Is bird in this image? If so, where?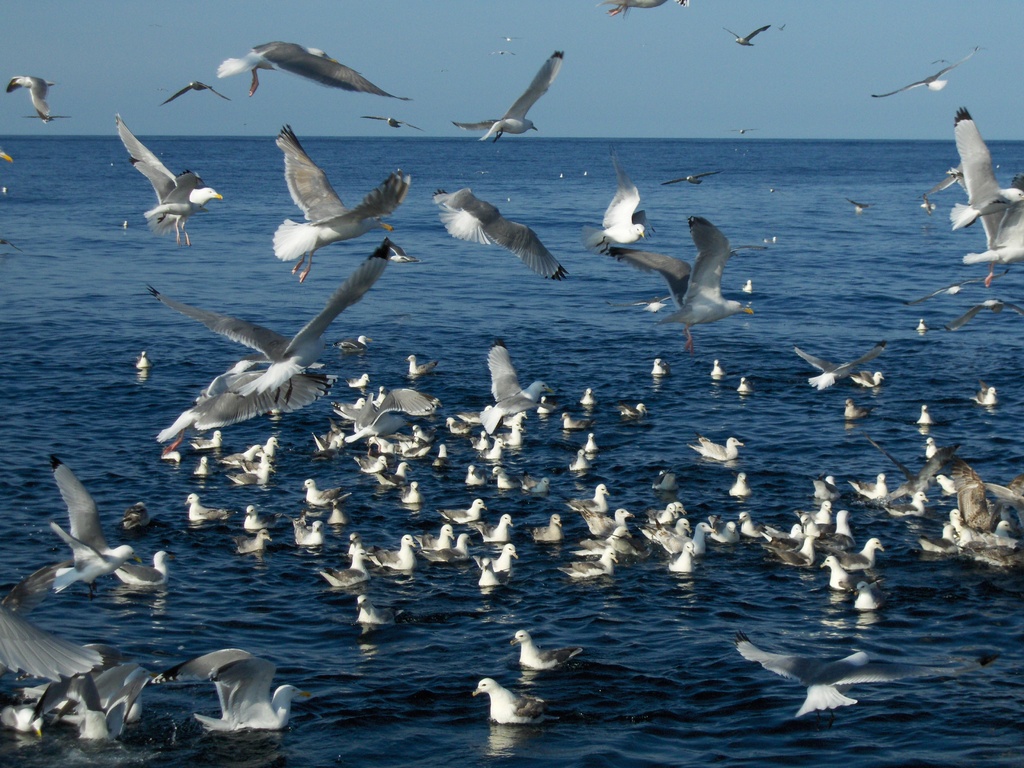
Yes, at x1=892, y1=489, x2=920, y2=513.
